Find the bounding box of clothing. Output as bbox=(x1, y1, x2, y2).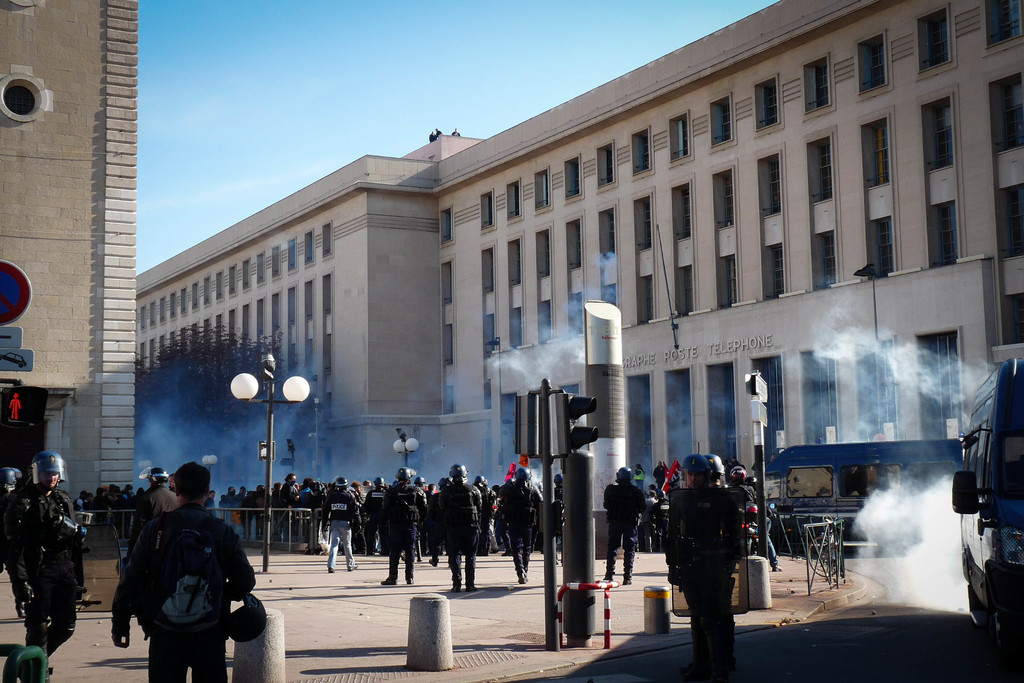
bbox=(643, 495, 659, 546).
